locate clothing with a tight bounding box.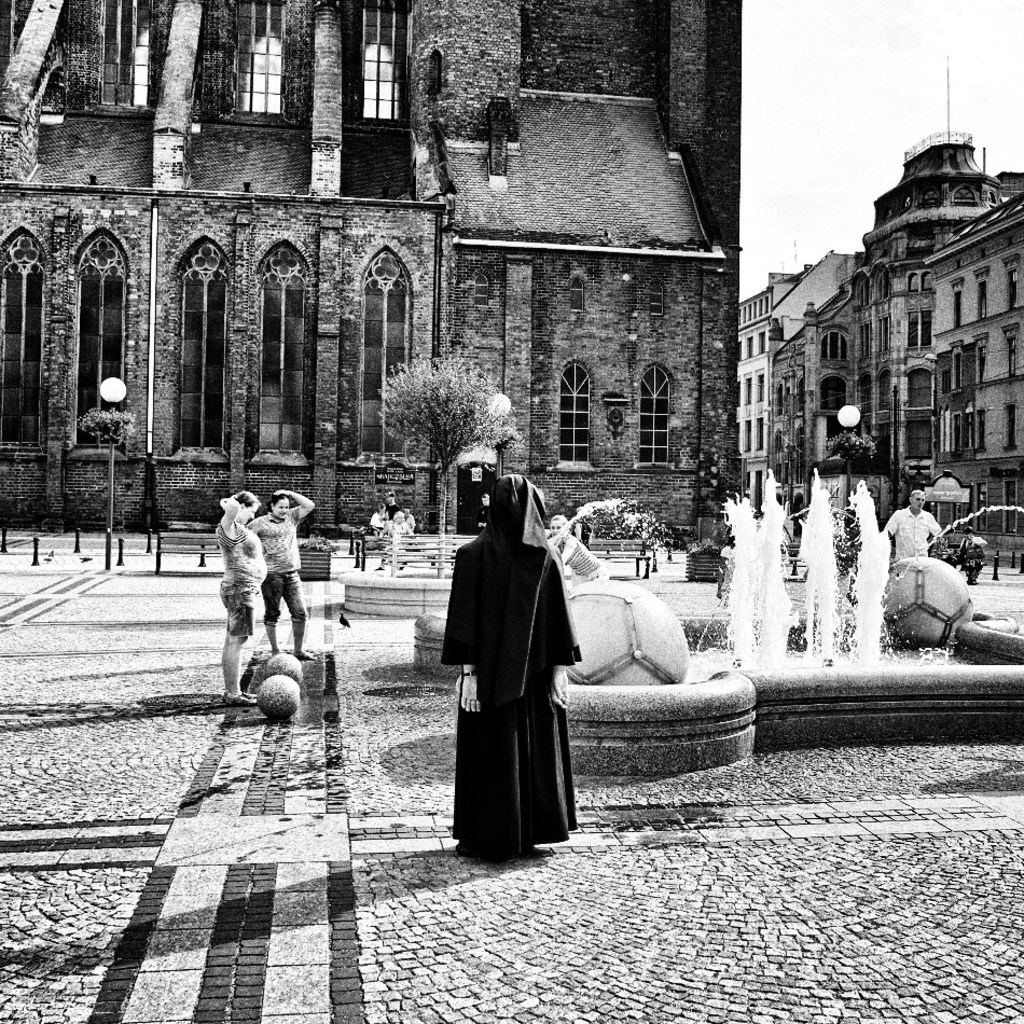
250:507:308:624.
